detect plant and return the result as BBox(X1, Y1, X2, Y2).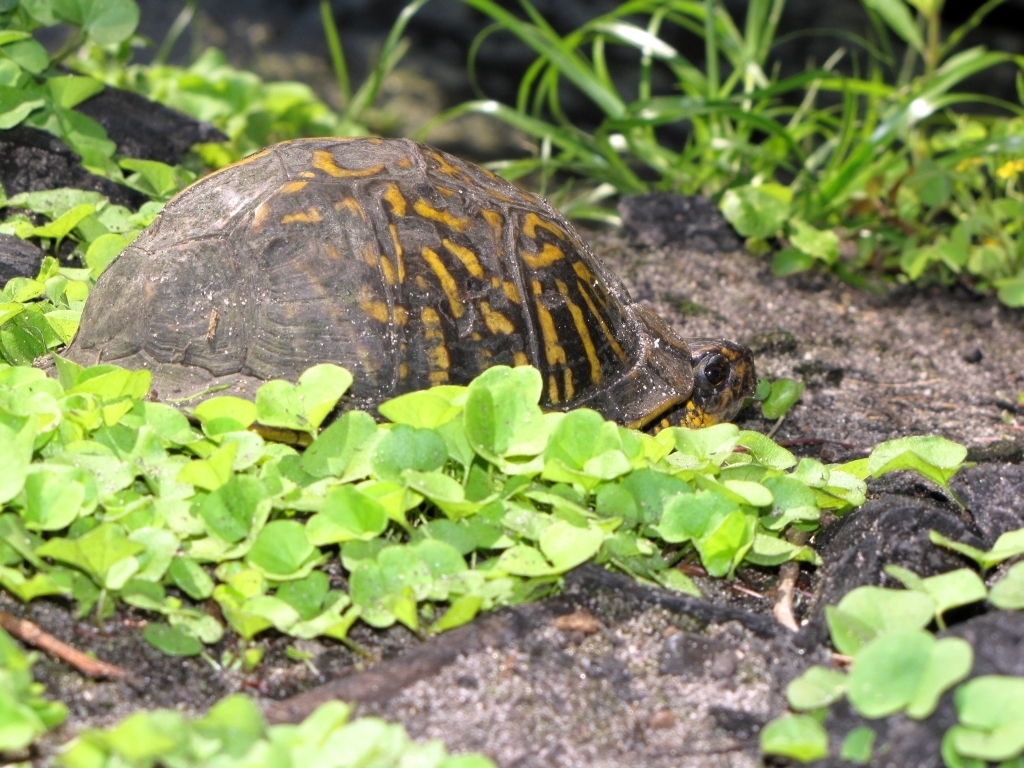
BBox(152, 367, 403, 591).
